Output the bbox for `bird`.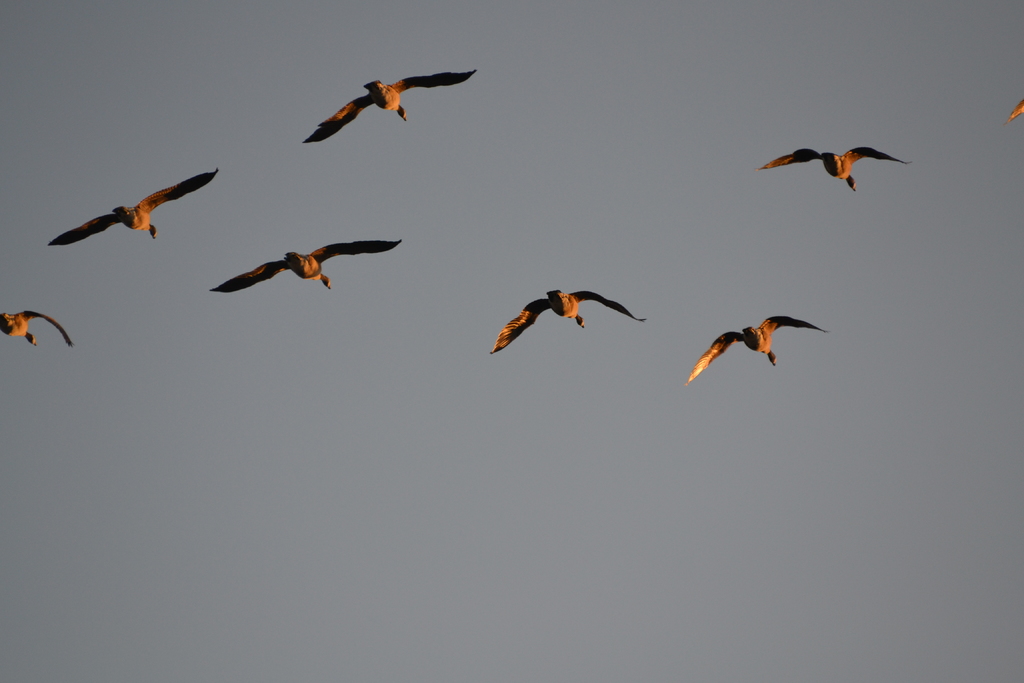
bbox(1001, 99, 1023, 126).
